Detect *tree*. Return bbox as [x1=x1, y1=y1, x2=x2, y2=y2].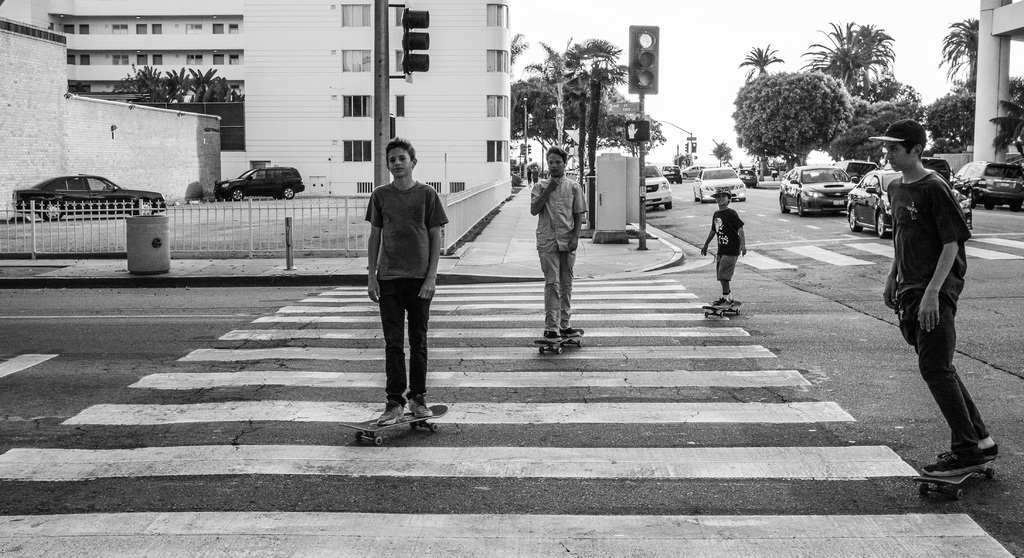
[x1=738, y1=40, x2=786, y2=174].
